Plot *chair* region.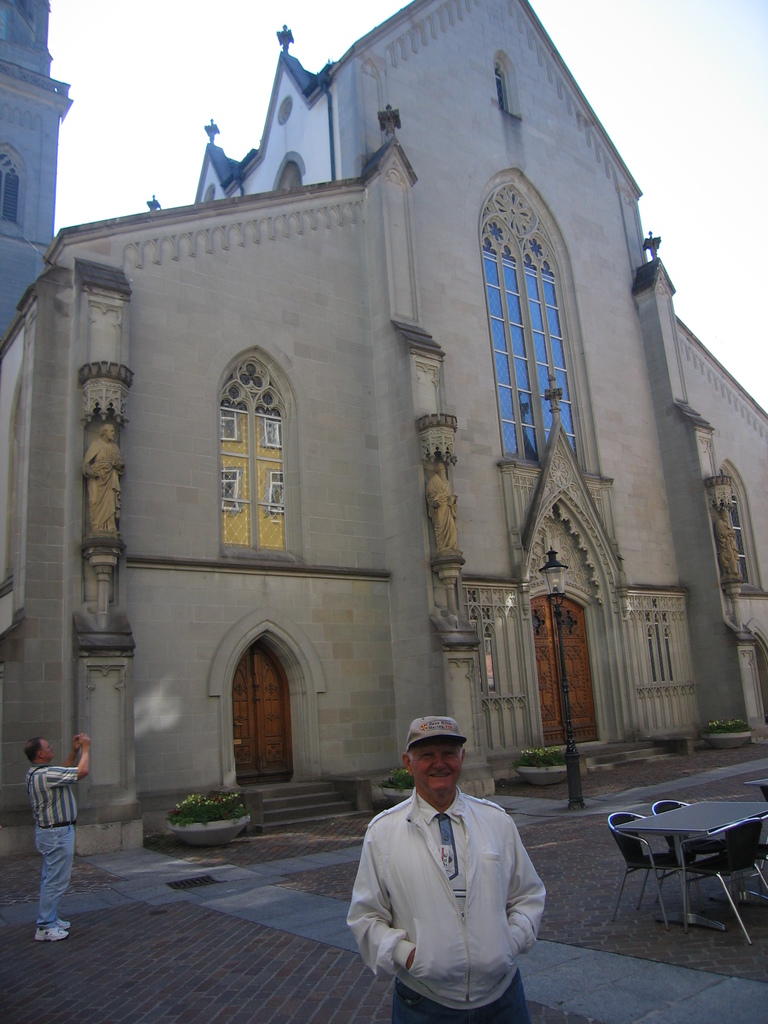
Plotted at x1=648, y1=798, x2=735, y2=919.
